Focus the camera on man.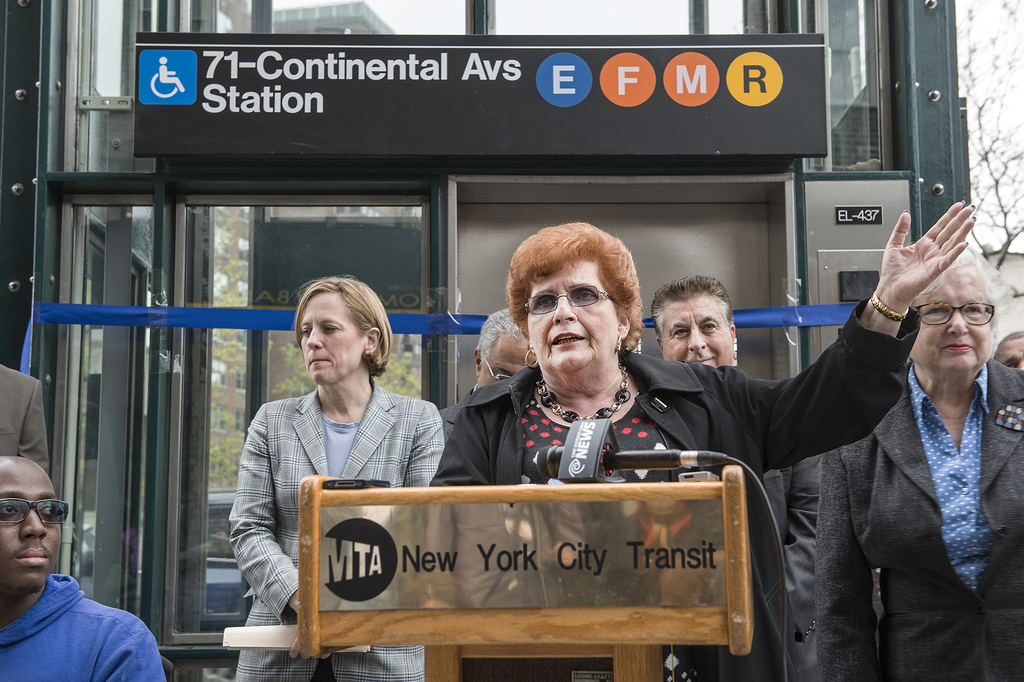
Focus region: <box>0,465,141,681</box>.
